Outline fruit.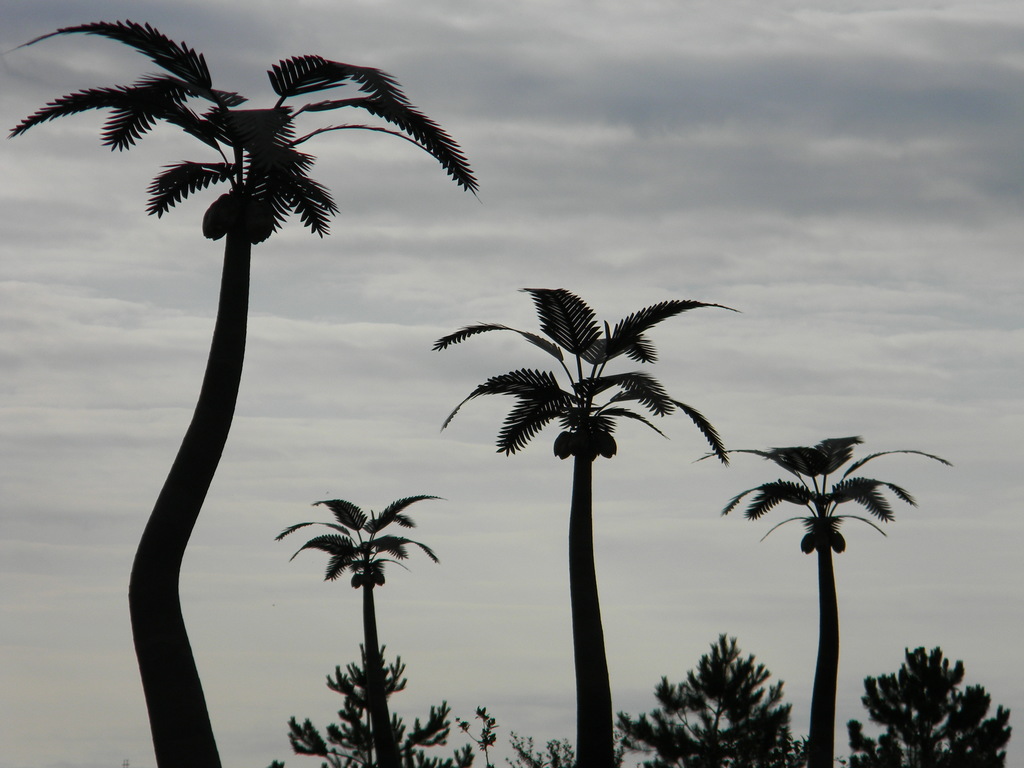
Outline: 556:429:579:456.
